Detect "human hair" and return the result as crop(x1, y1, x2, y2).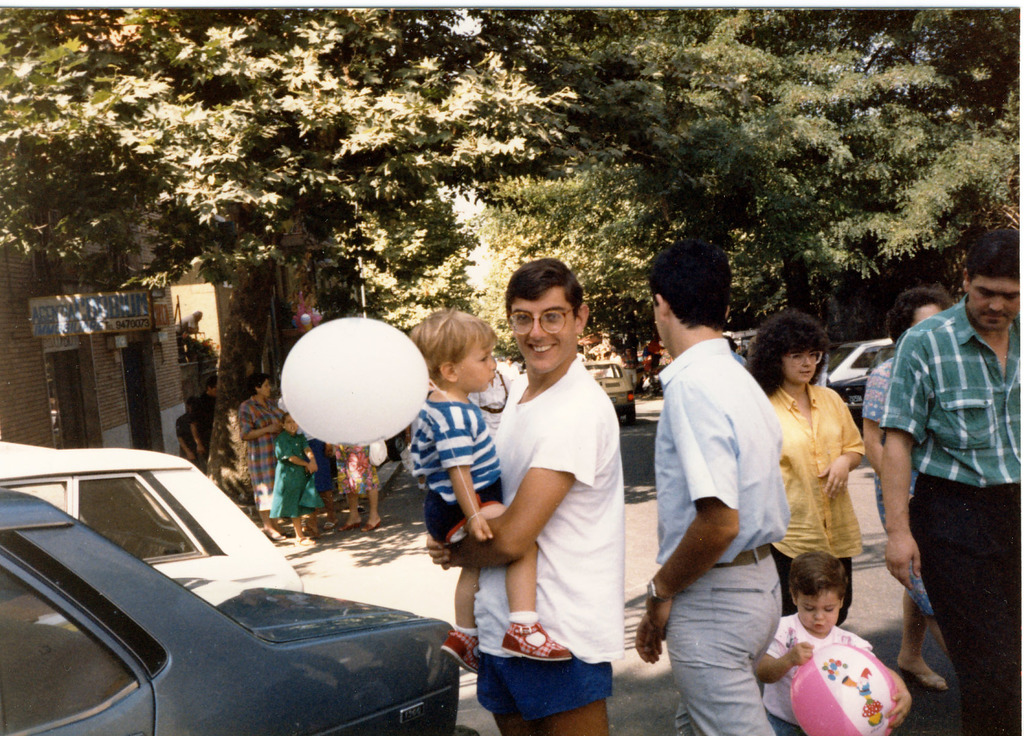
crop(246, 374, 266, 395).
